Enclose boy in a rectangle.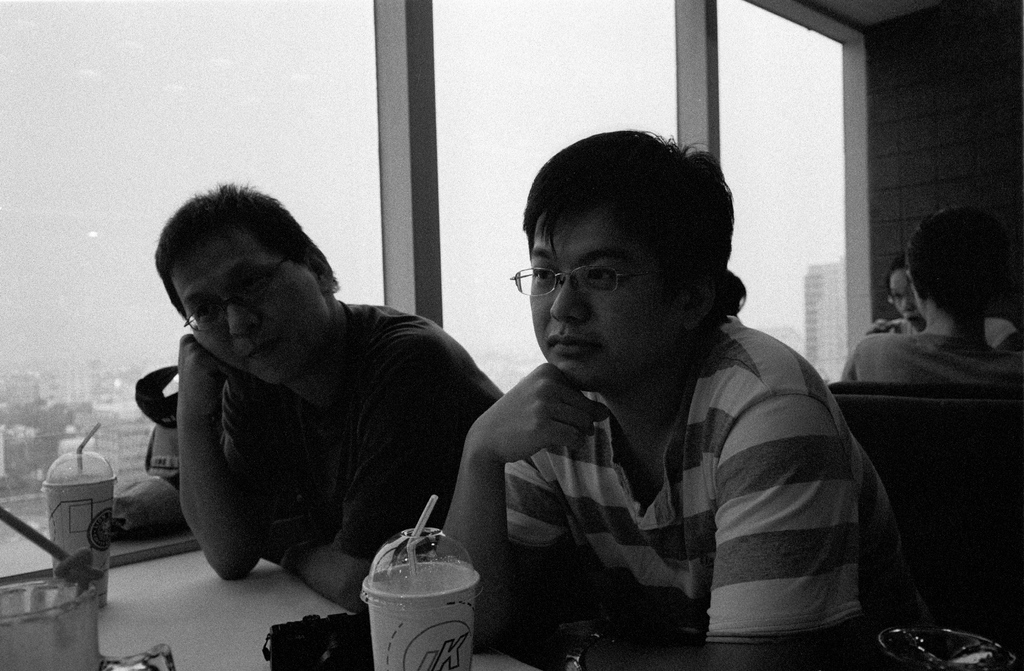
bbox(86, 169, 524, 629).
